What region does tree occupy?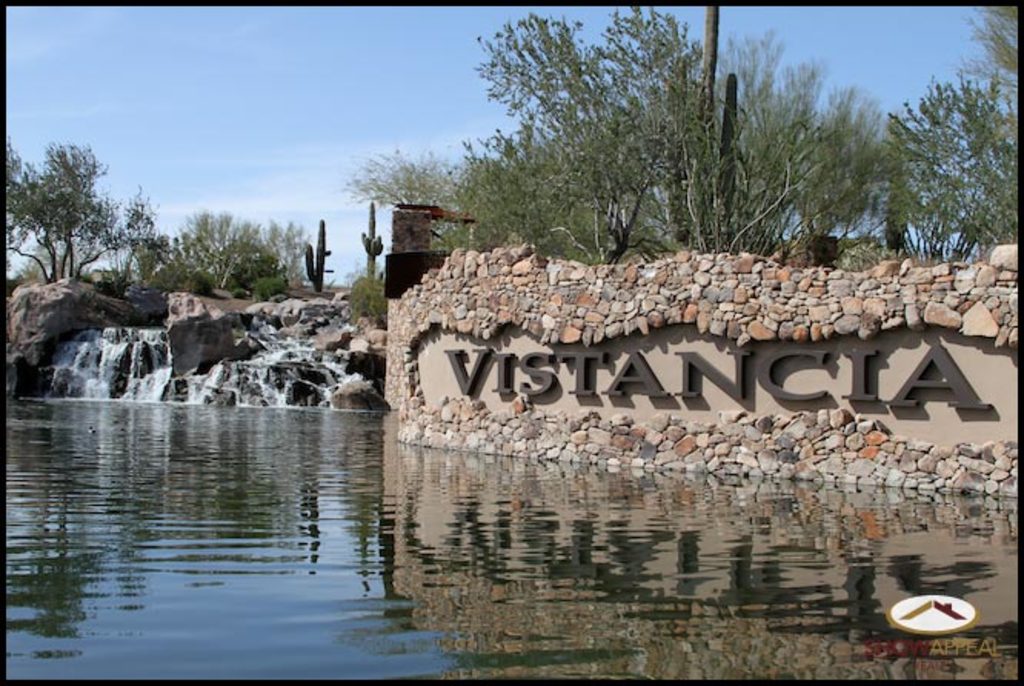
detection(346, 140, 506, 272).
